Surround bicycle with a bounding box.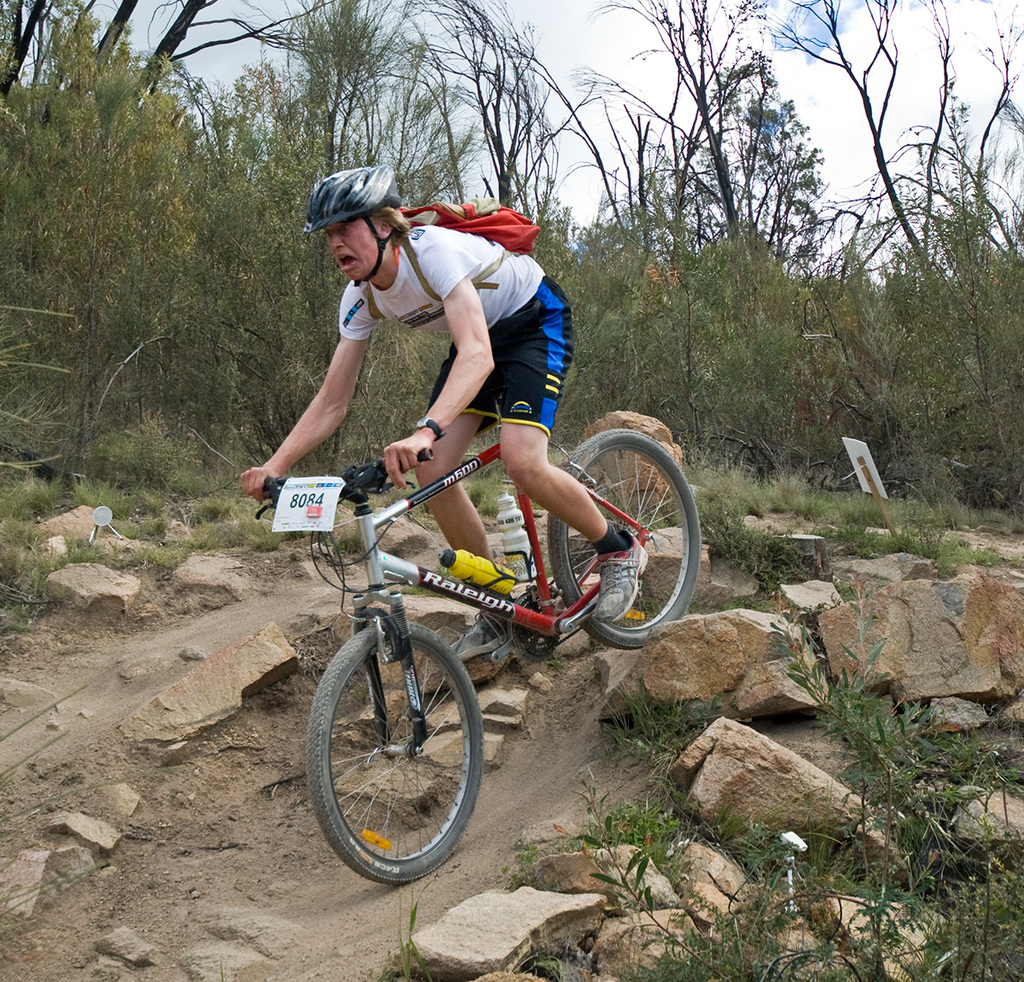
(x1=263, y1=381, x2=688, y2=890).
